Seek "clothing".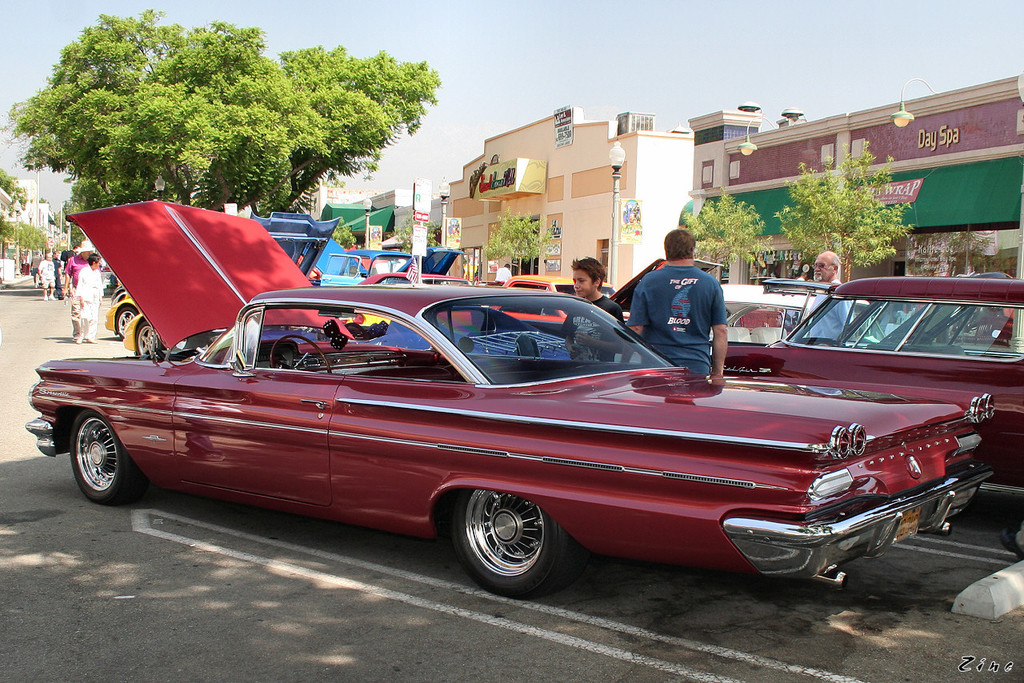
498, 266, 513, 285.
